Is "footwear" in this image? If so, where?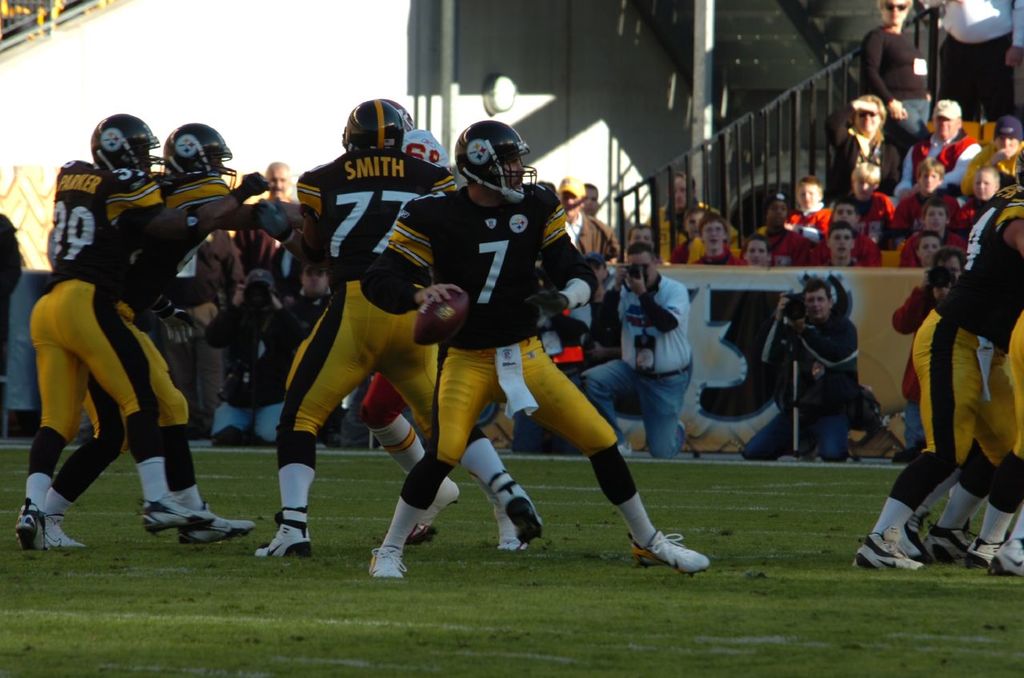
Yes, at (632, 513, 709, 576).
